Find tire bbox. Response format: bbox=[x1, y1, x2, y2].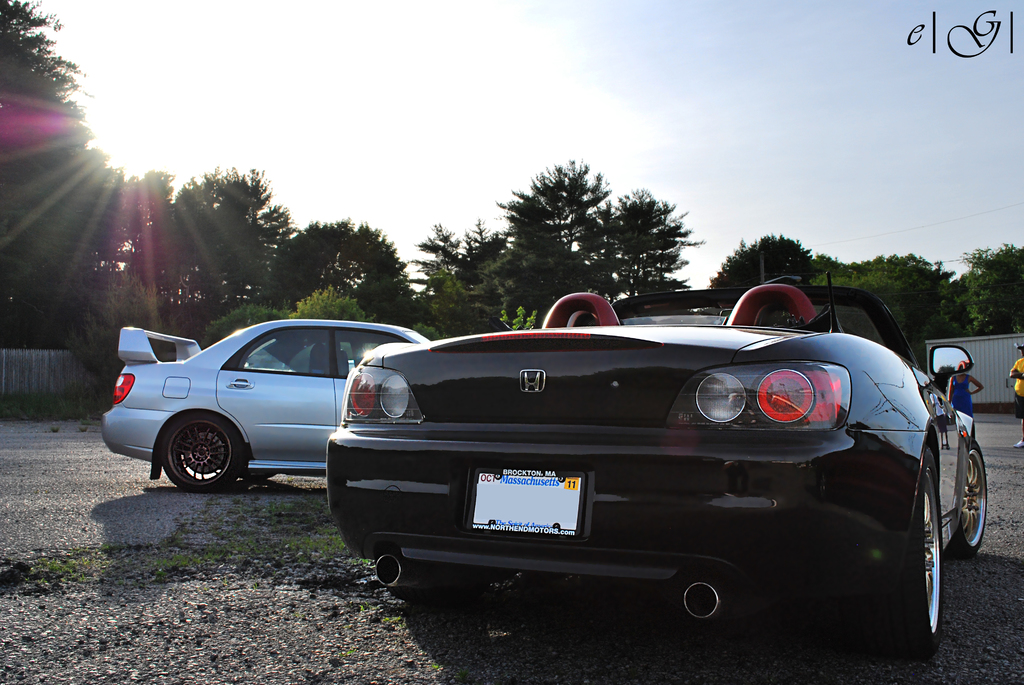
bbox=[900, 444, 947, 655].
